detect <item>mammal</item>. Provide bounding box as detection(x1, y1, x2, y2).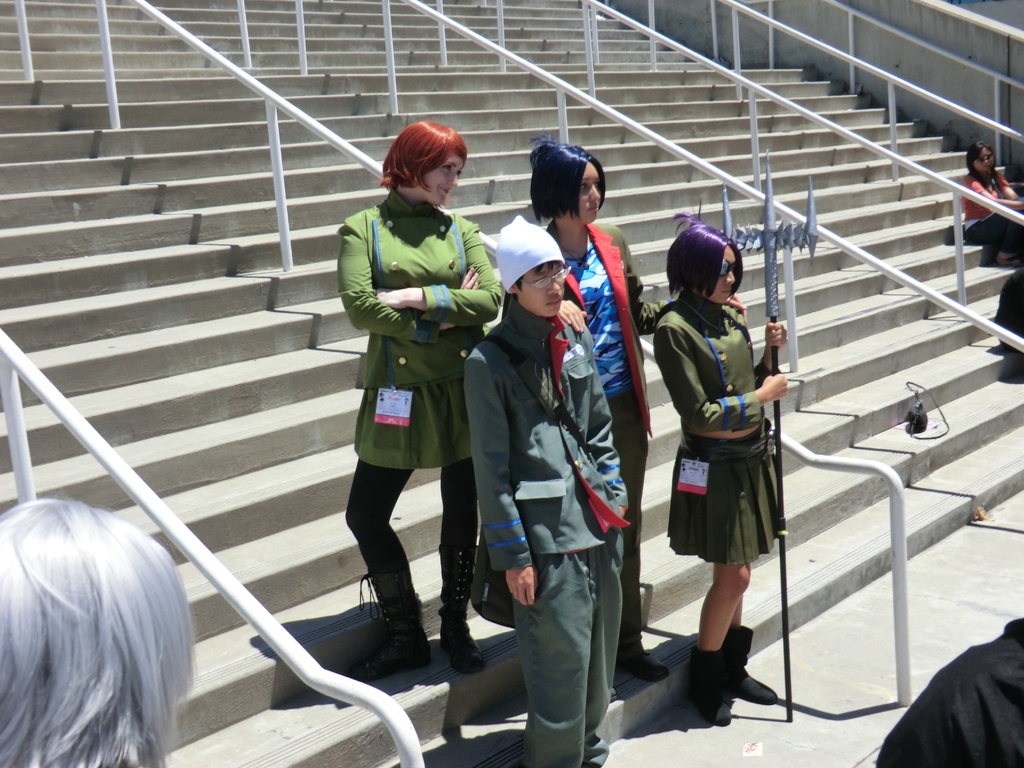
detection(991, 263, 1023, 383).
